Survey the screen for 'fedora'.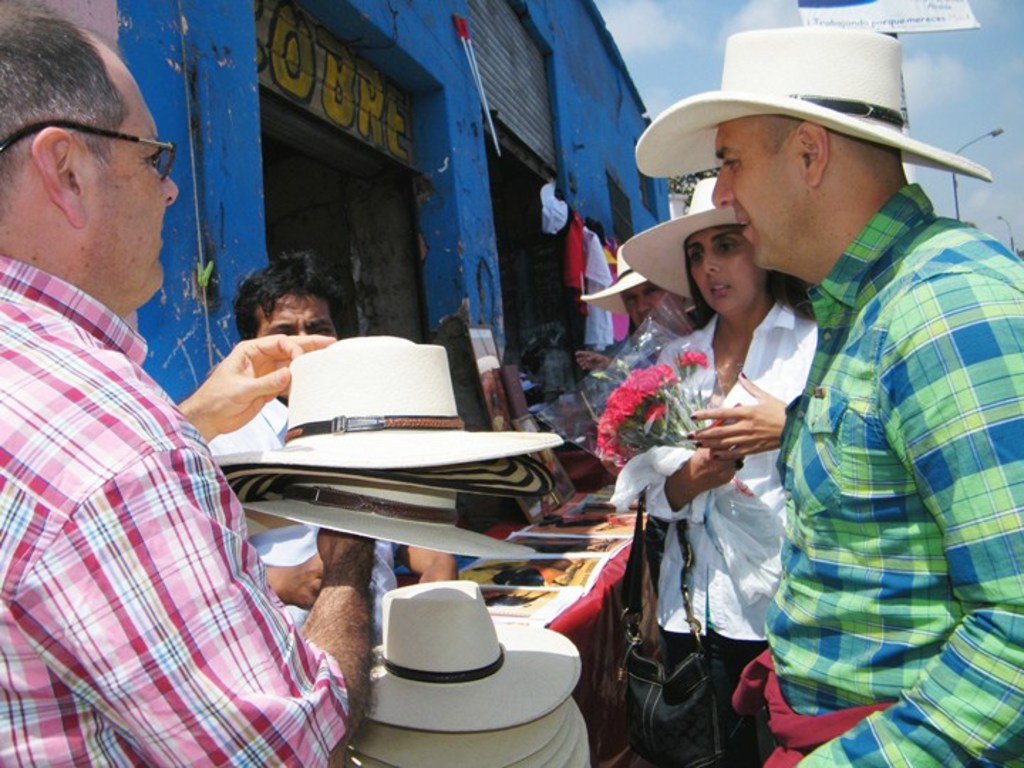
Survey found: detection(633, 27, 990, 181).
